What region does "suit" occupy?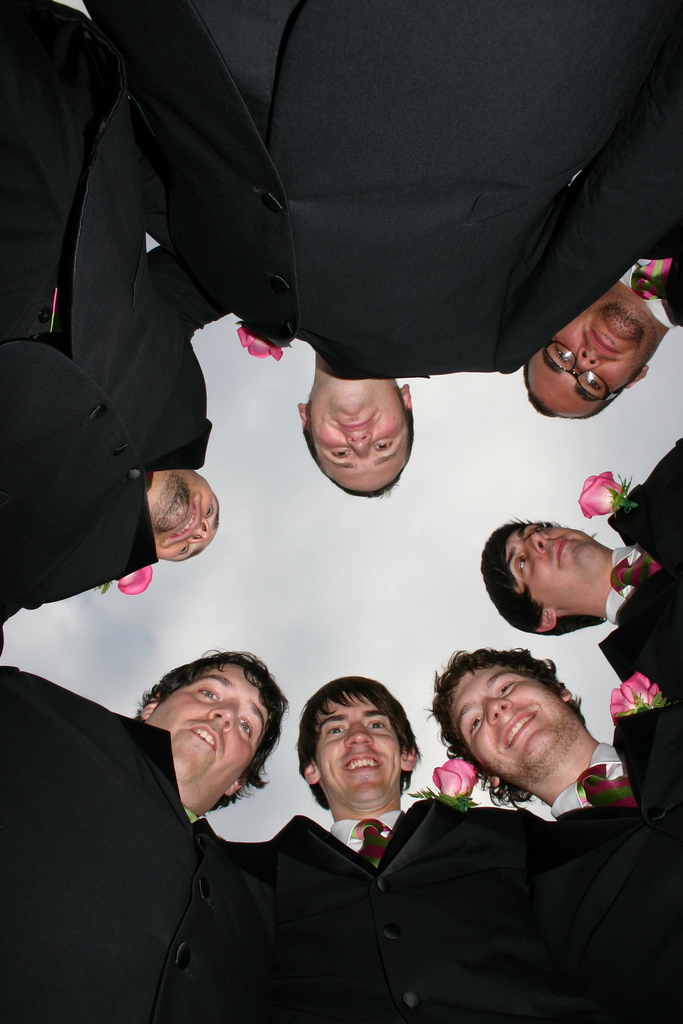
region(239, 797, 556, 1023).
